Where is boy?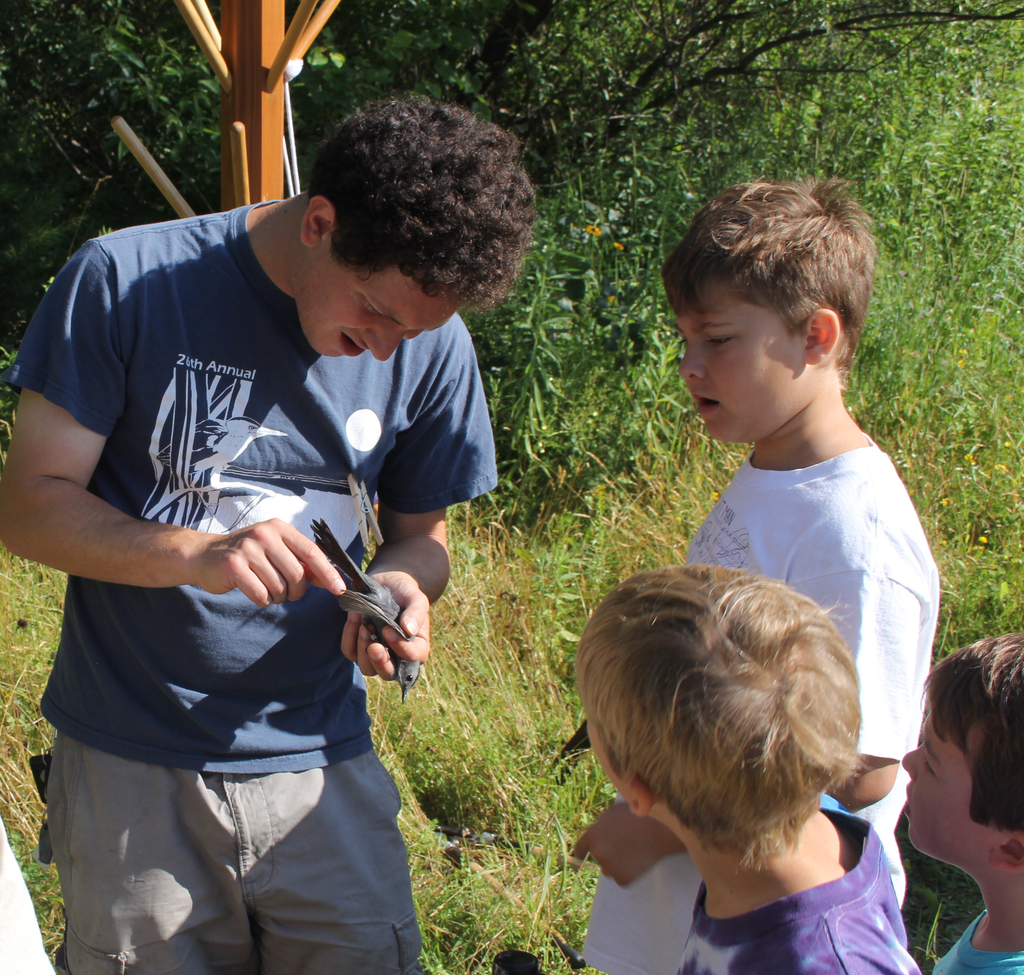
box=[575, 166, 940, 974].
